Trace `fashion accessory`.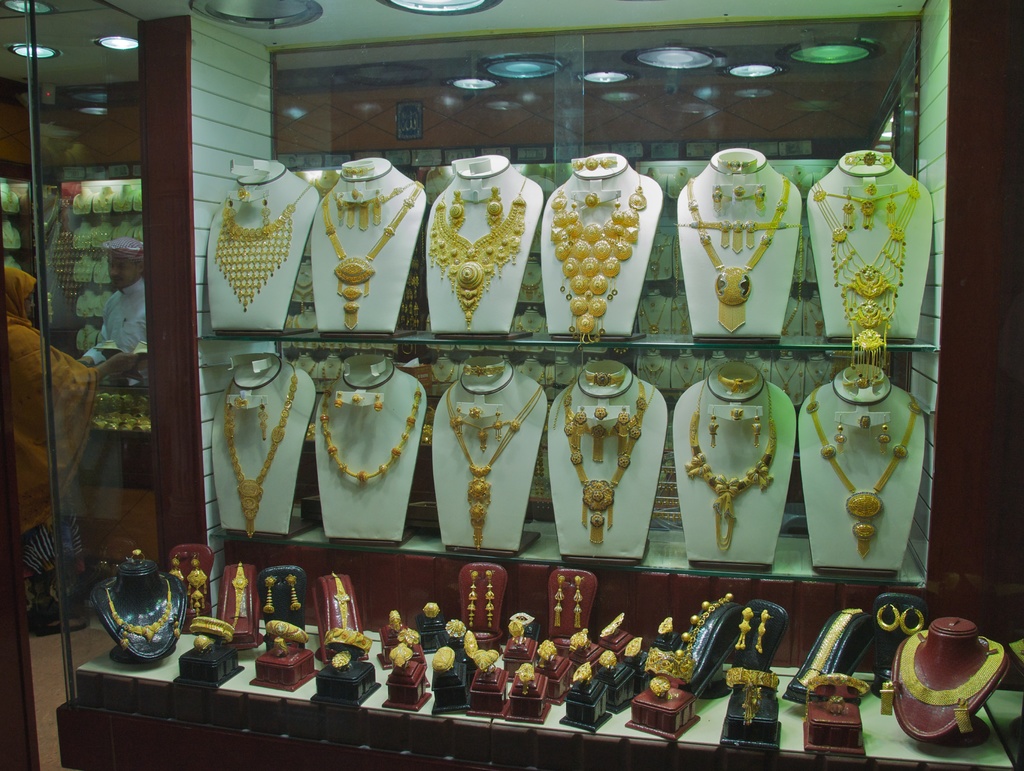
Traced to box=[441, 380, 545, 551].
